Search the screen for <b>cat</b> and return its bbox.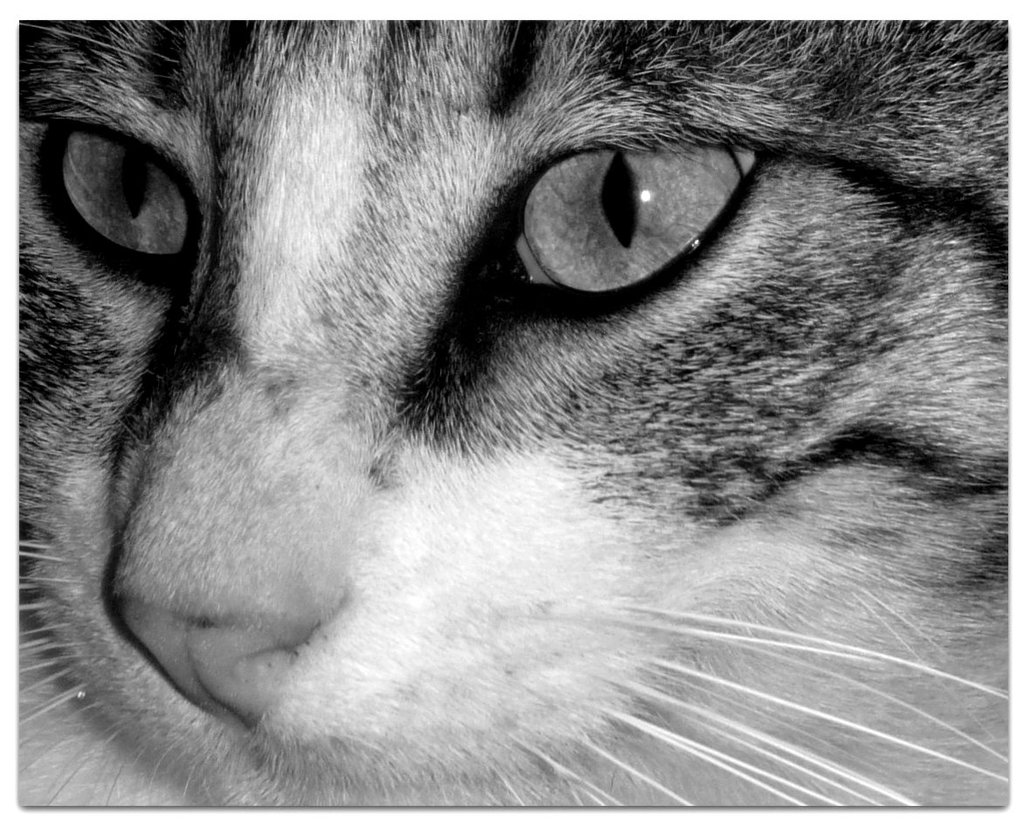
Found: bbox=(11, 16, 1011, 809).
